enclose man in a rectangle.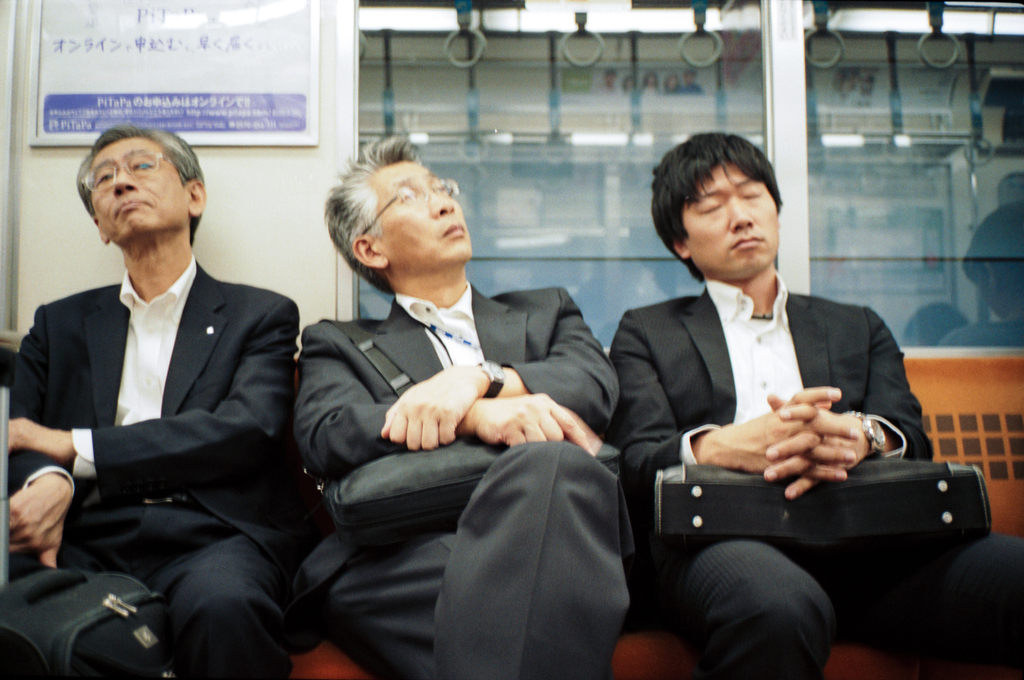
bbox=(5, 119, 311, 679).
